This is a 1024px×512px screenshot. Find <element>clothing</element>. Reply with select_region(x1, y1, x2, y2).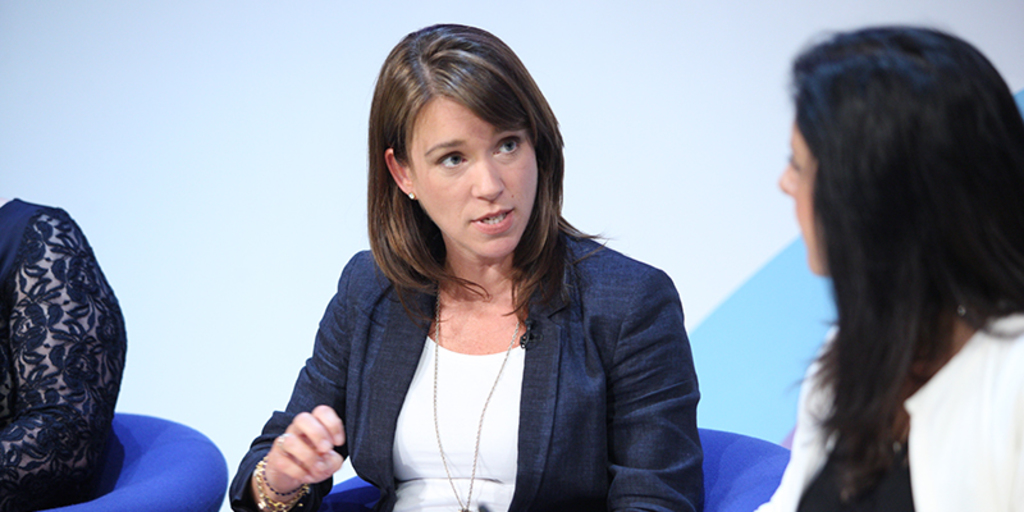
select_region(275, 180, 716, 507).
